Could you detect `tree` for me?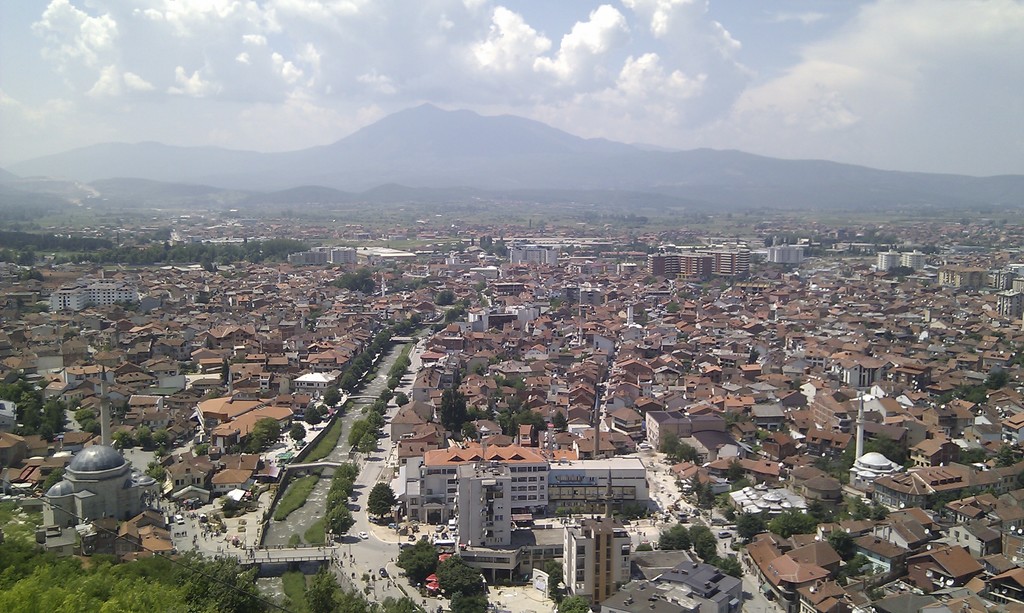
Detection result: <box>428,558,485,597</box>.
